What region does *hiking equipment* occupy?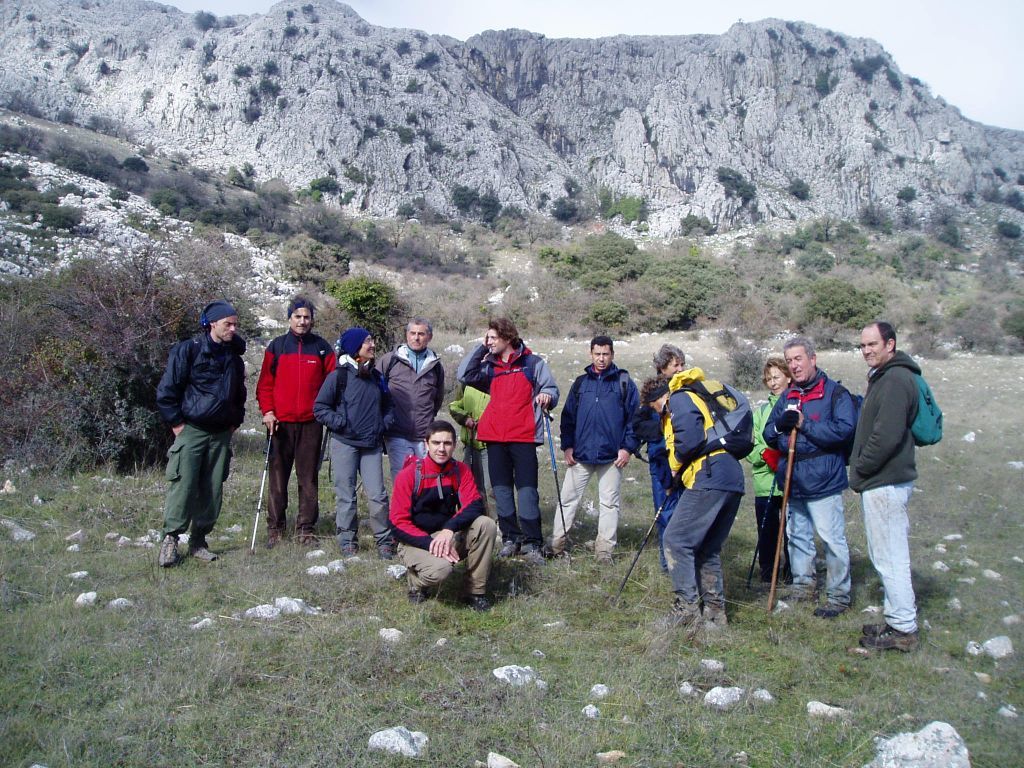
x1=542 y1=403 x2=574 y2=559.
